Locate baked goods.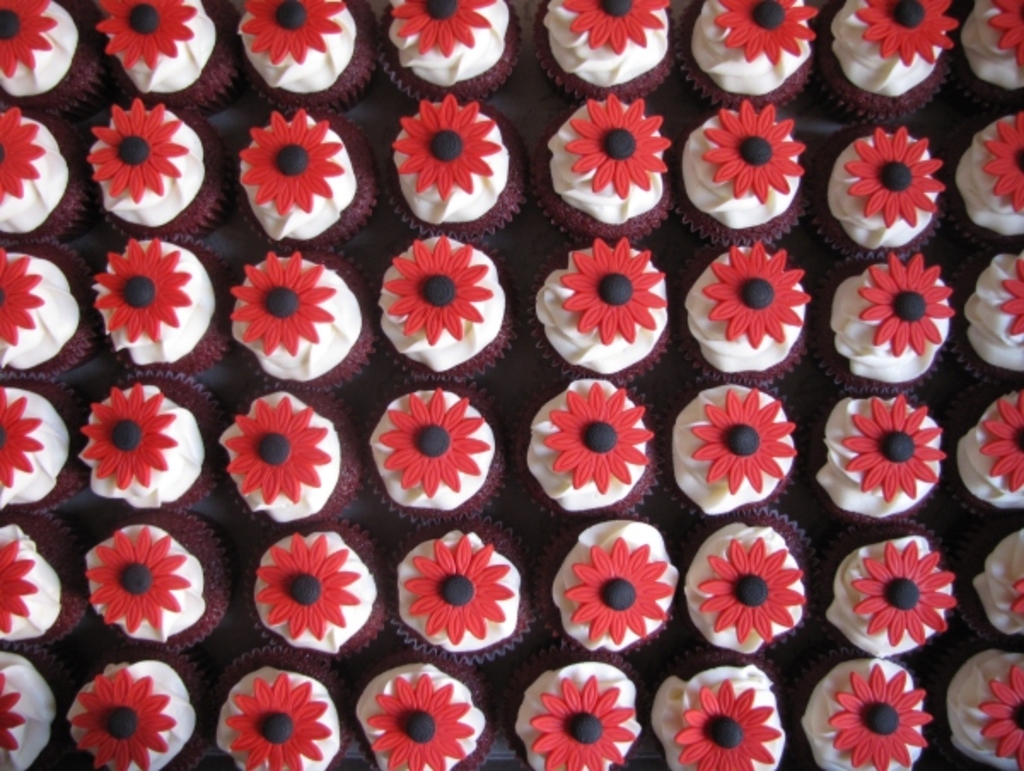
Bounding box: (x1=957, y1=0, x2=1022, y2=101).
